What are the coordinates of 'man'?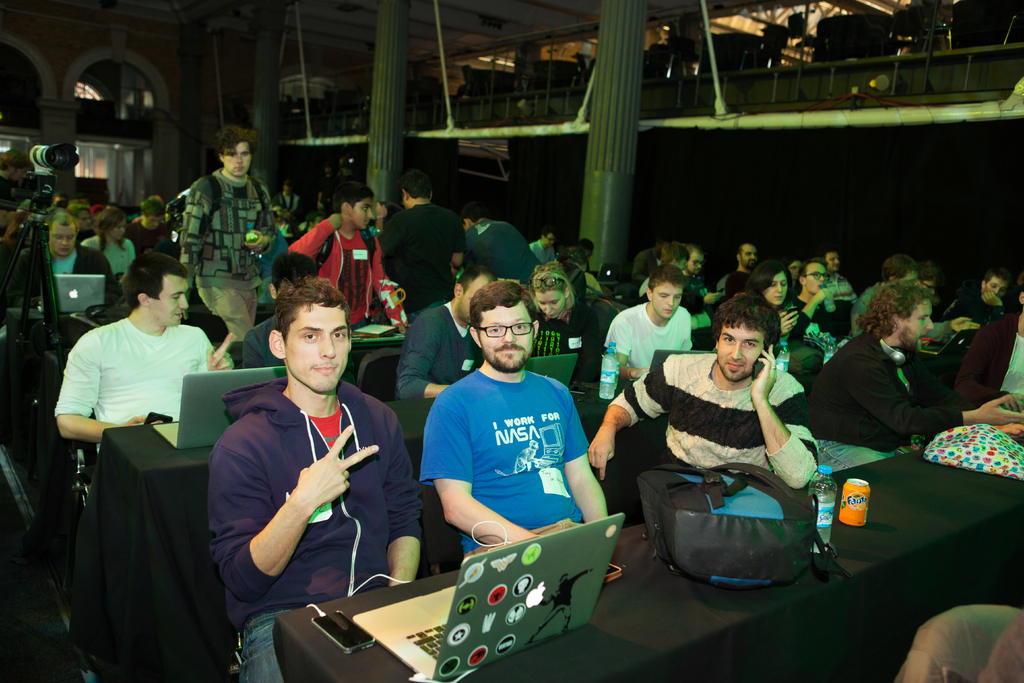
Rect(442, 281, 600, 557).
